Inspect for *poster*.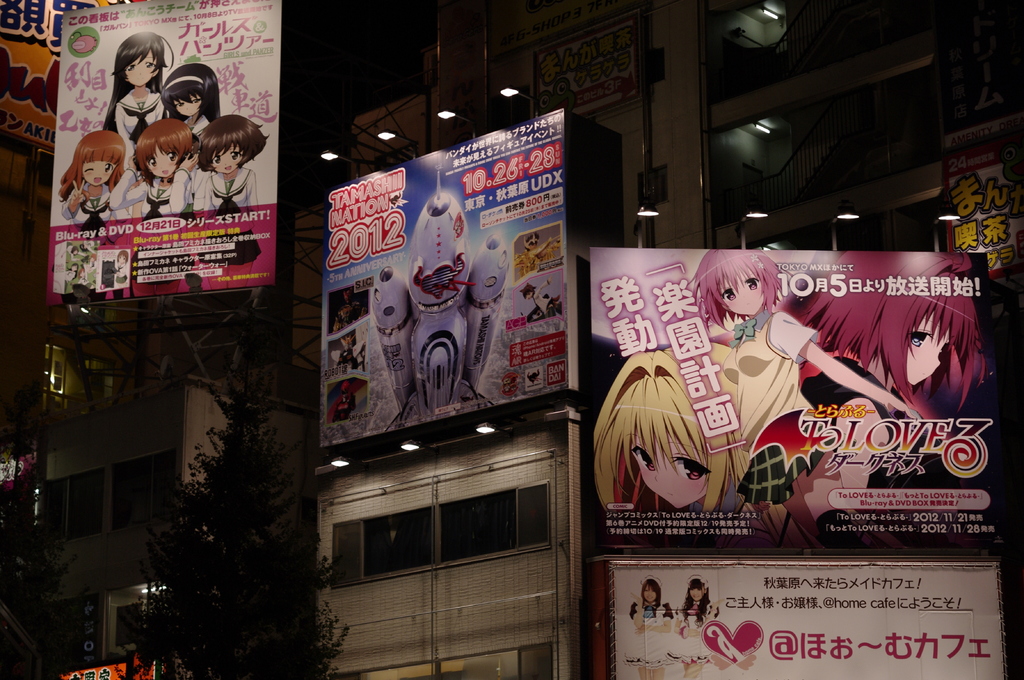
Inspection: box(50, 0, 285, 306).
